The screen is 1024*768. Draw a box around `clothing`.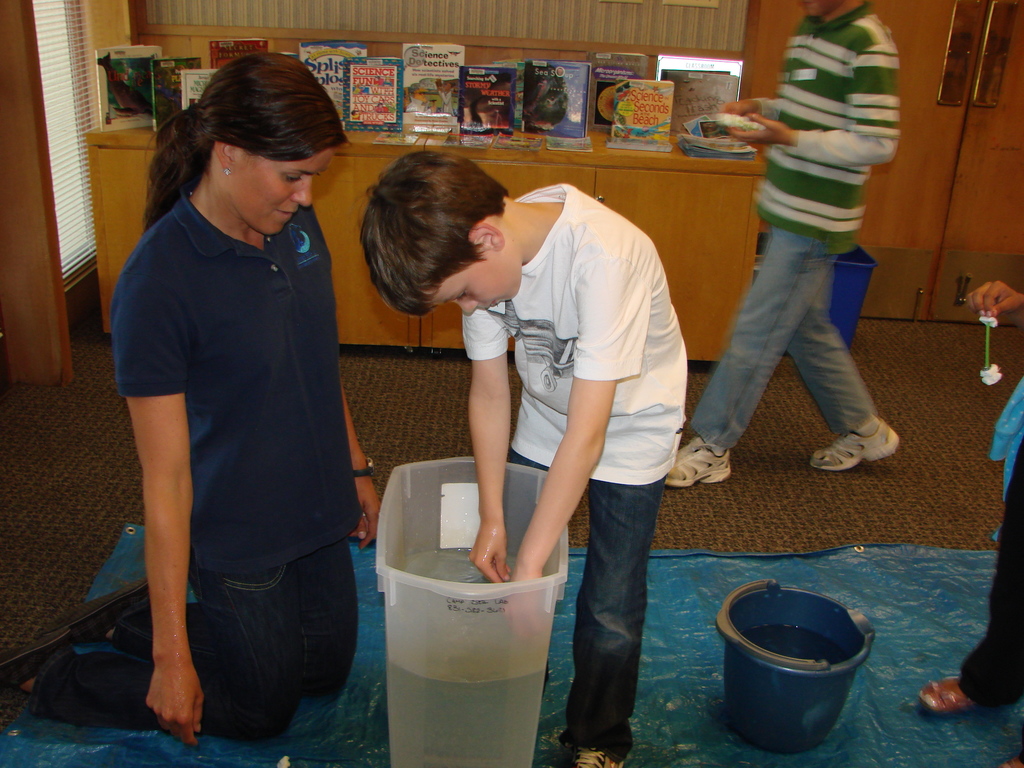
[x1=955, y1=377, x2=1023, y2=706].
